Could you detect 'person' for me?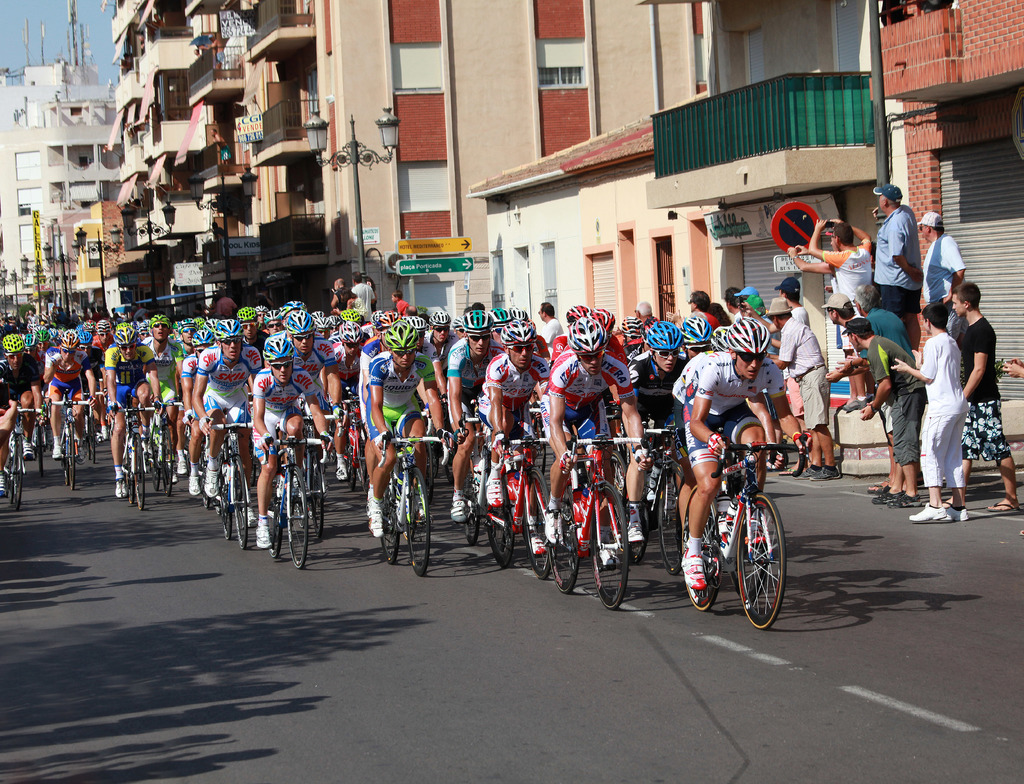
Detection result: left=391, top=291, right=404, bottom=311.
